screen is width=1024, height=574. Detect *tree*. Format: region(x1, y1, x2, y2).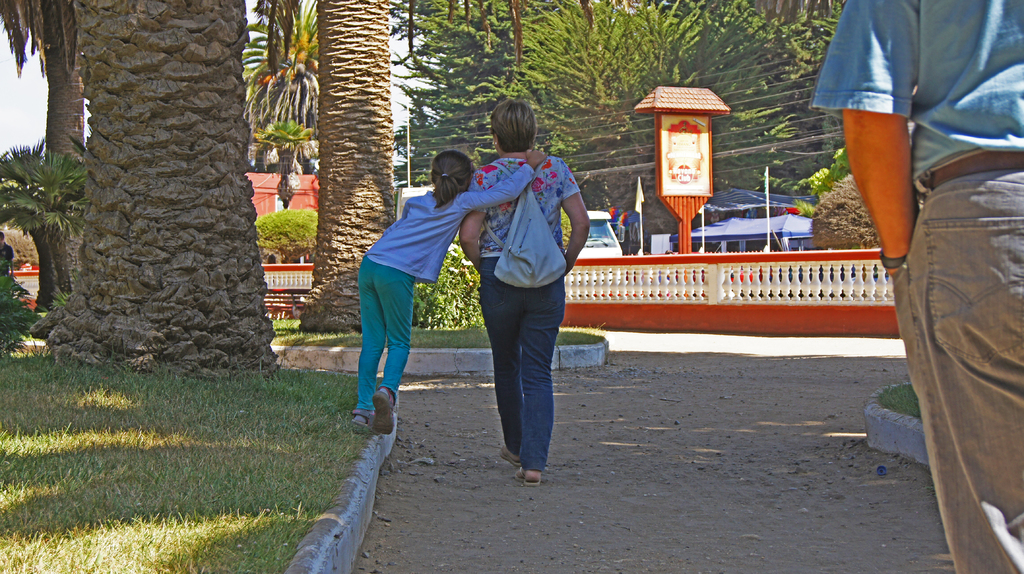
region(283, 0, 406, 339).
